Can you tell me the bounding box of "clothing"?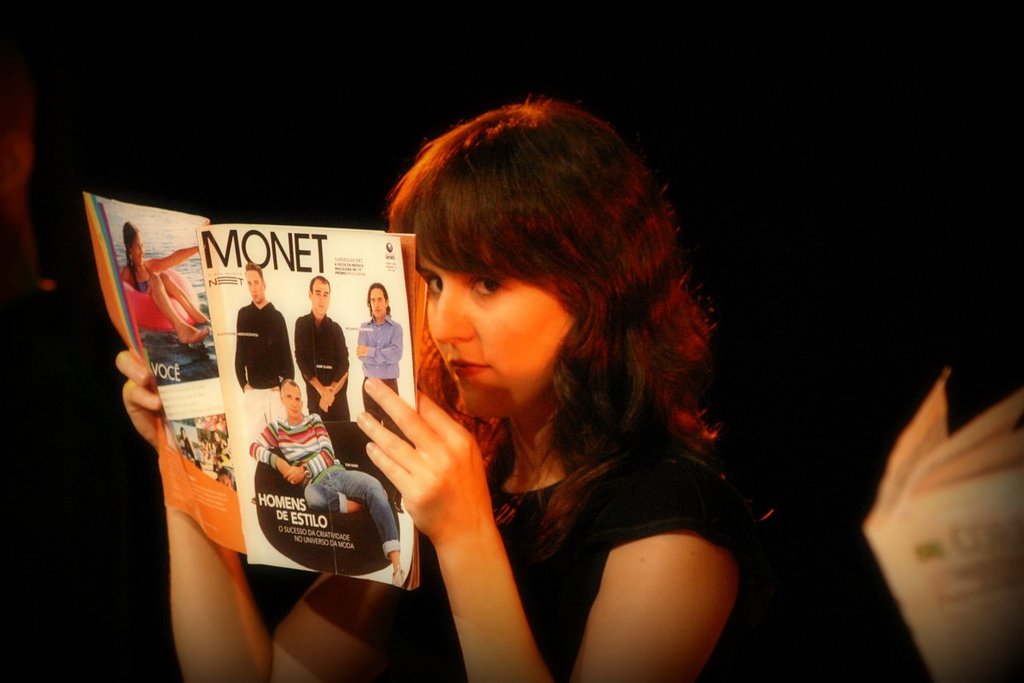
rect(351, 320, 404, 423).
